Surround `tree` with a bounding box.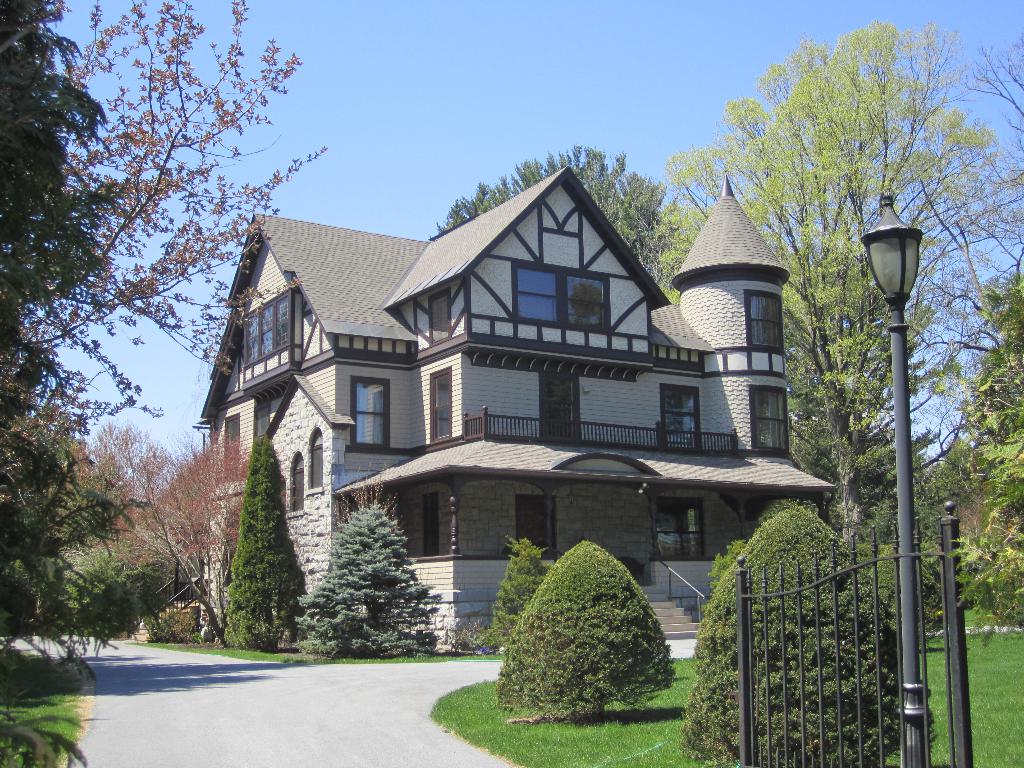
909/40/1023/531.
